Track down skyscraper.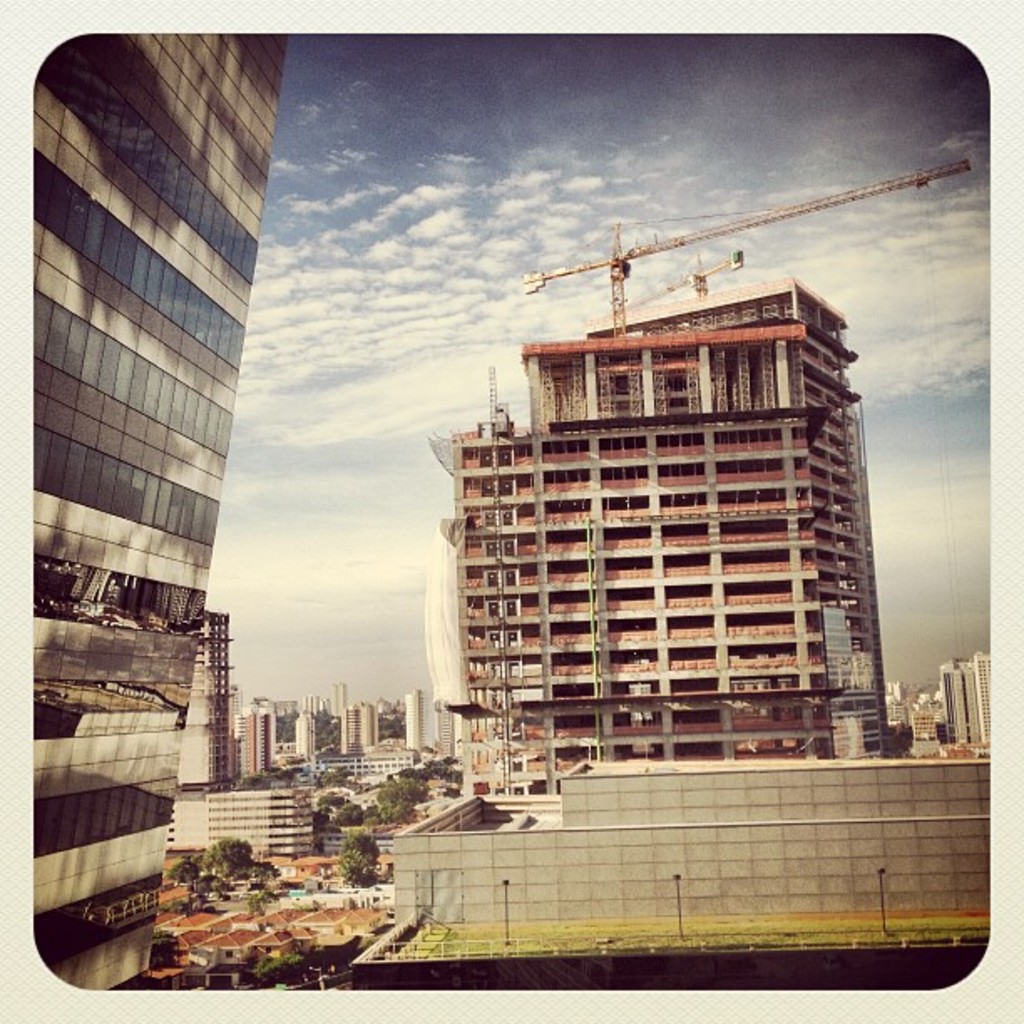
Tracked to Rect(30, 27, 294, 965).
